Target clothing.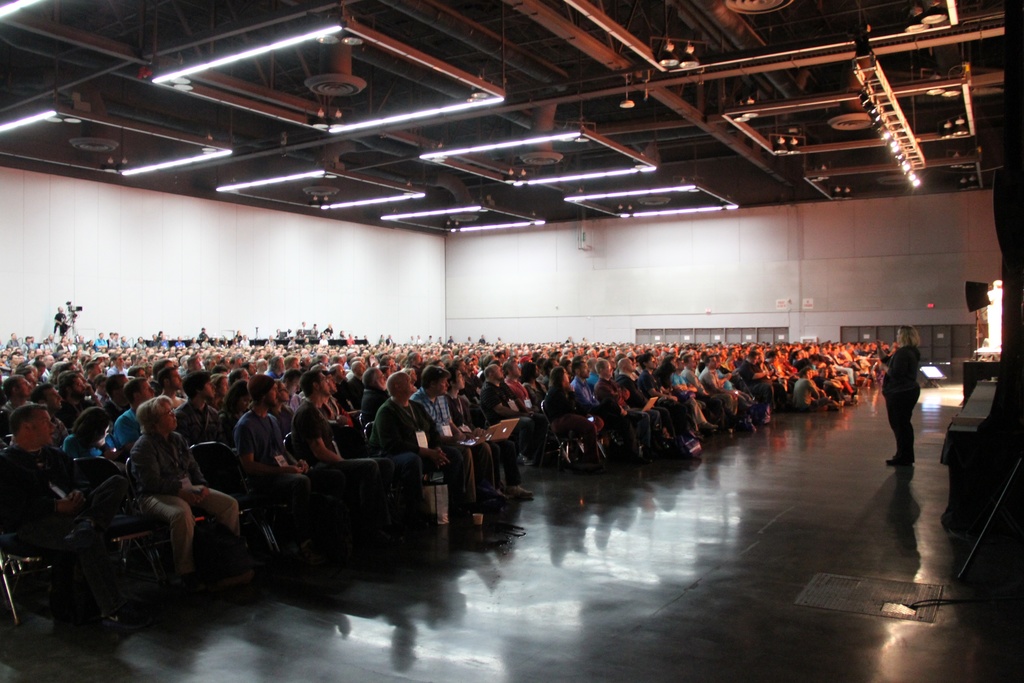
Target region: pyautogui.locateOnScreen(877, 336, 927, 457).
